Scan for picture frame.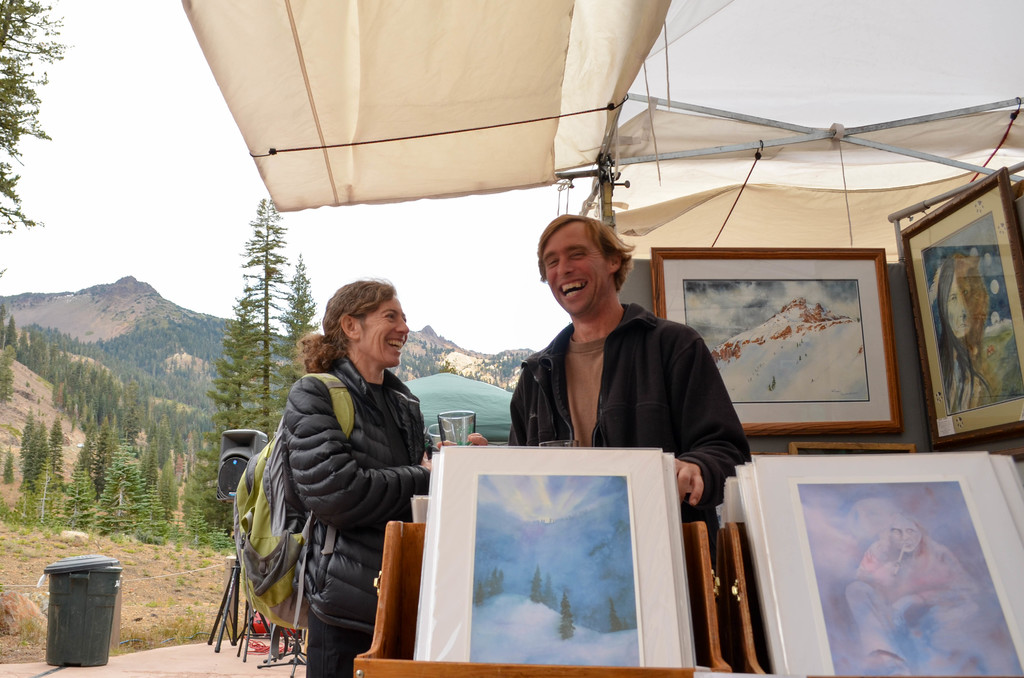
Scan result: pyautogui.locateOnScreen(428, 444, 680, 666).
